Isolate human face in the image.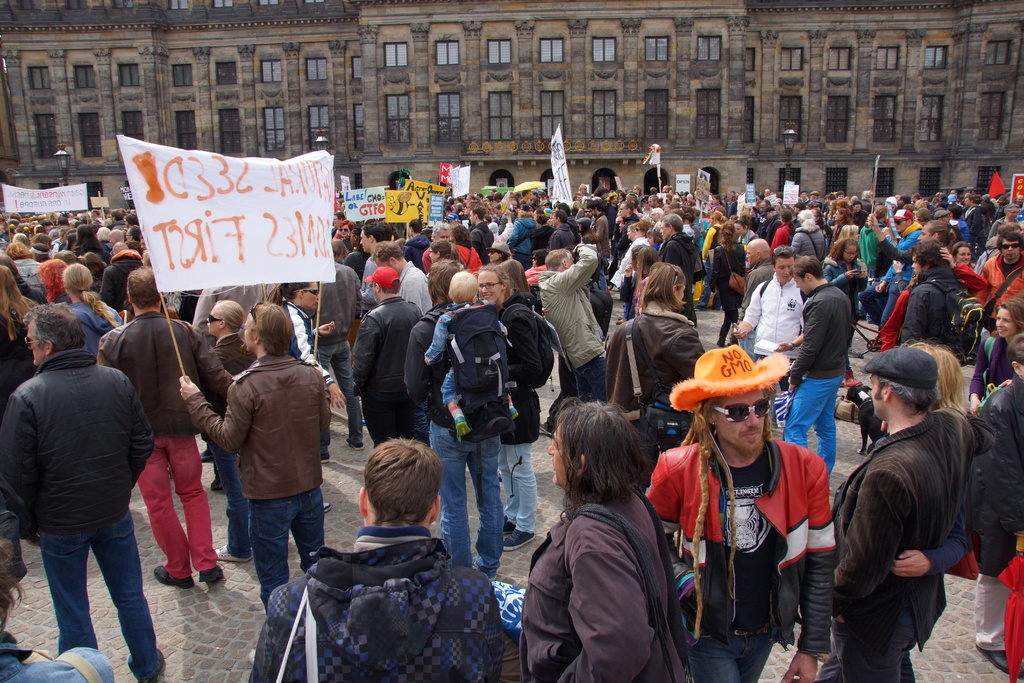
Isolated region: bbox(778, 259, 790, 281).
